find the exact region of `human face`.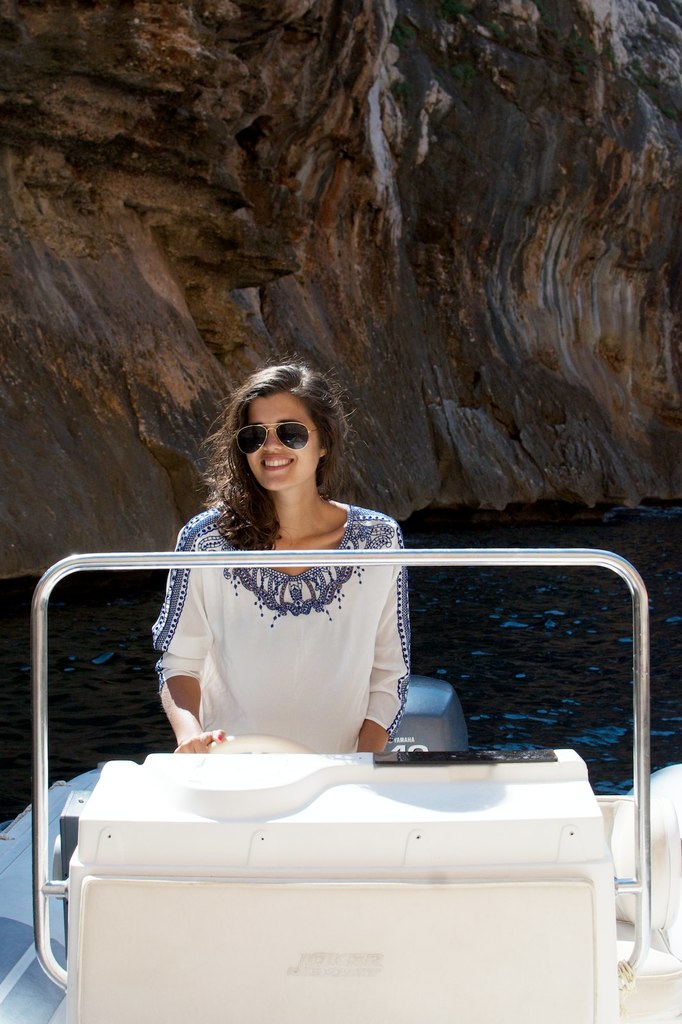
Exact region: 244/393/317/496.
